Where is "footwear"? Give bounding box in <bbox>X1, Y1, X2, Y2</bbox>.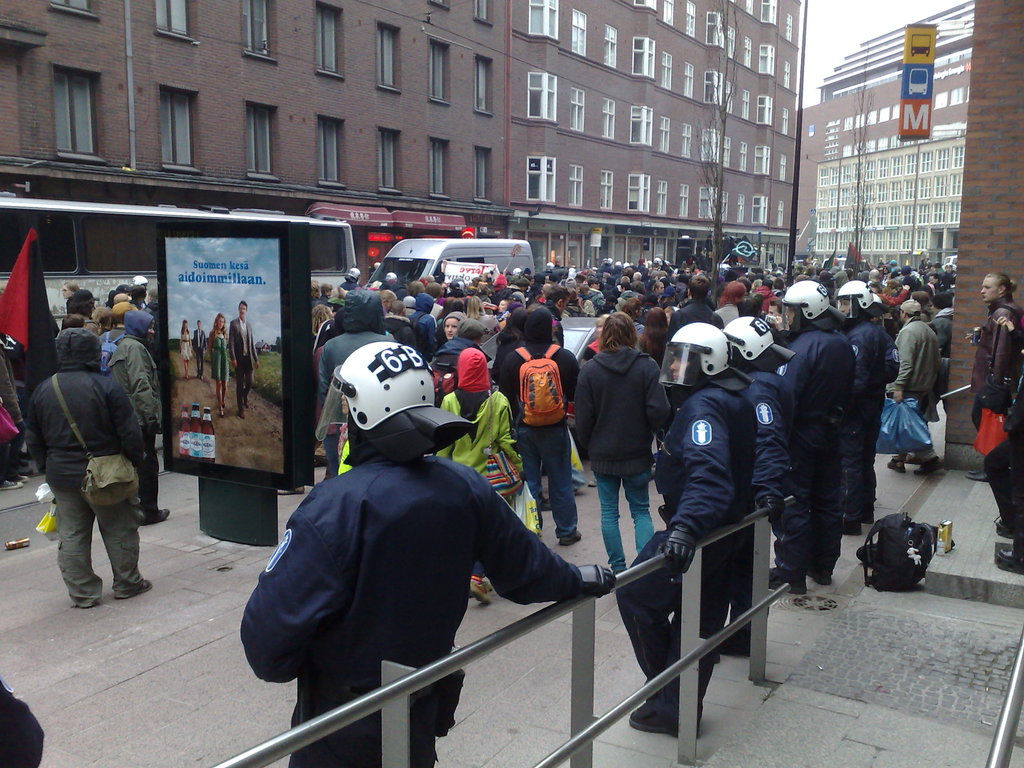
<bbox>808, 564, 833, 586</bbox>.
